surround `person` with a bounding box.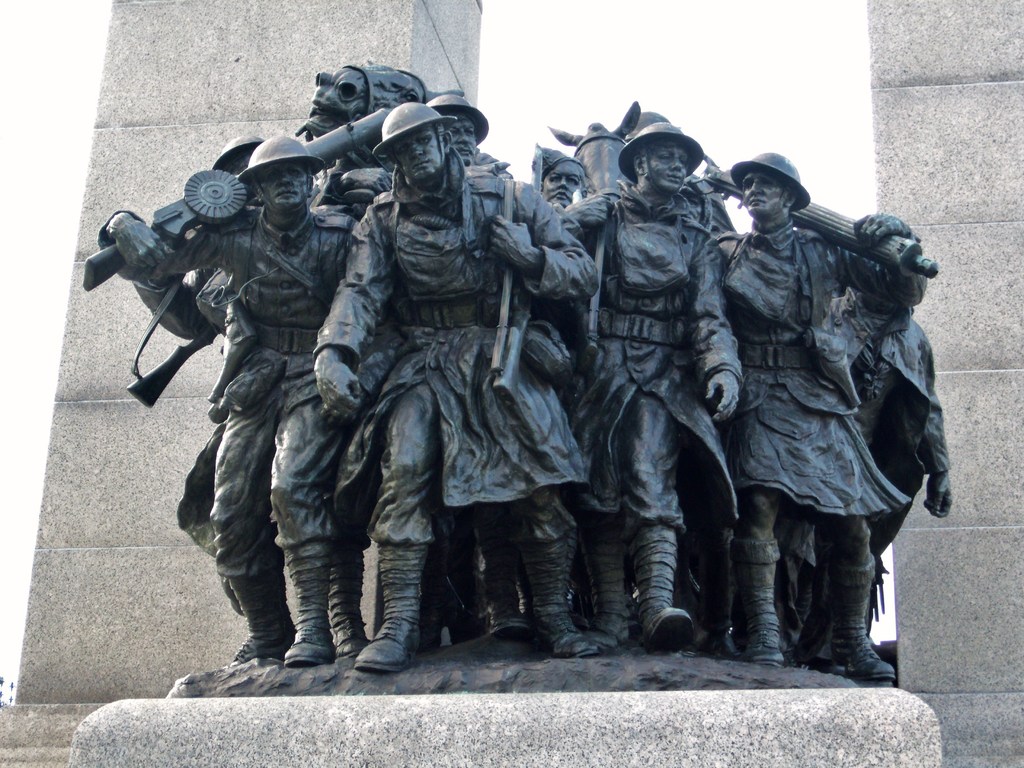
rect(93, 130, 364, 672).
